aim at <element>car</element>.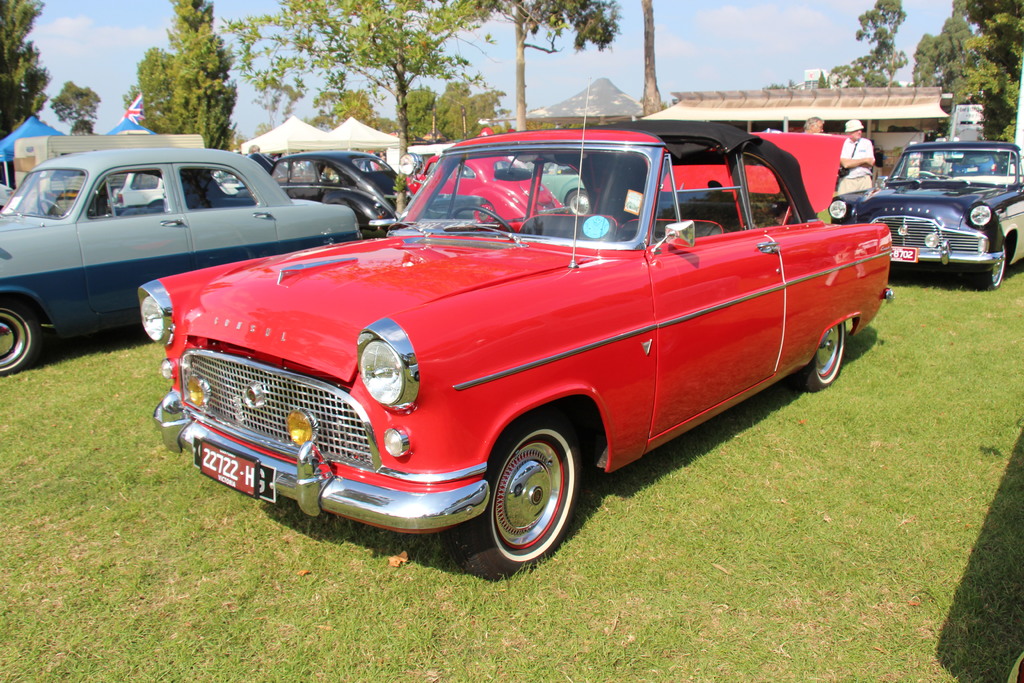
Aimed at (829, 133, 1023, 293).
